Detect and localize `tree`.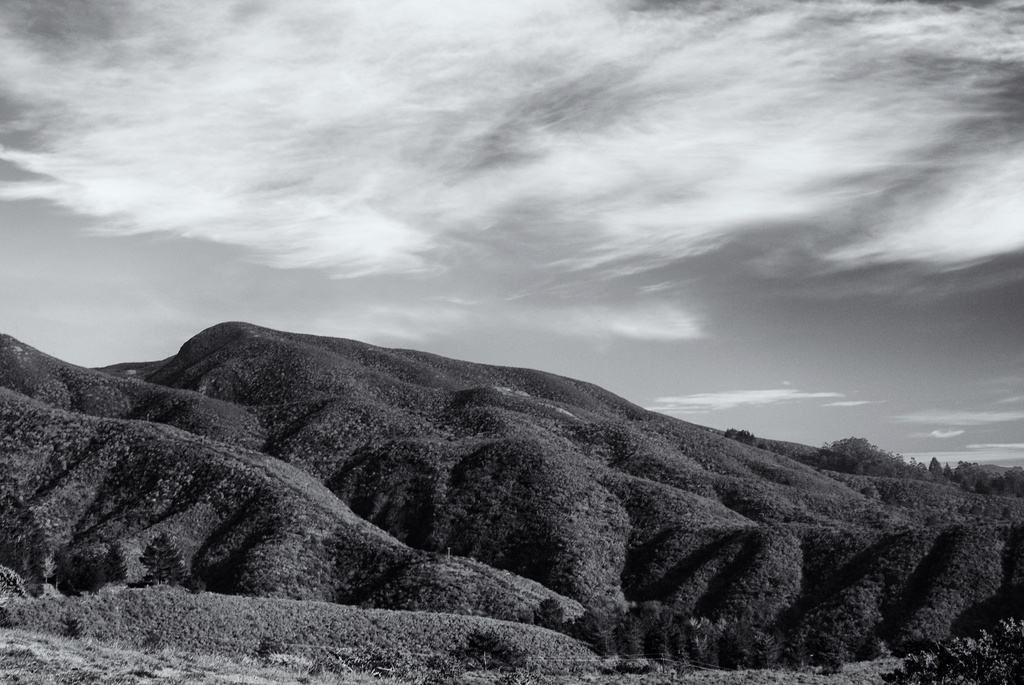
Localized at bbox=[736, 431, 755, 445].
